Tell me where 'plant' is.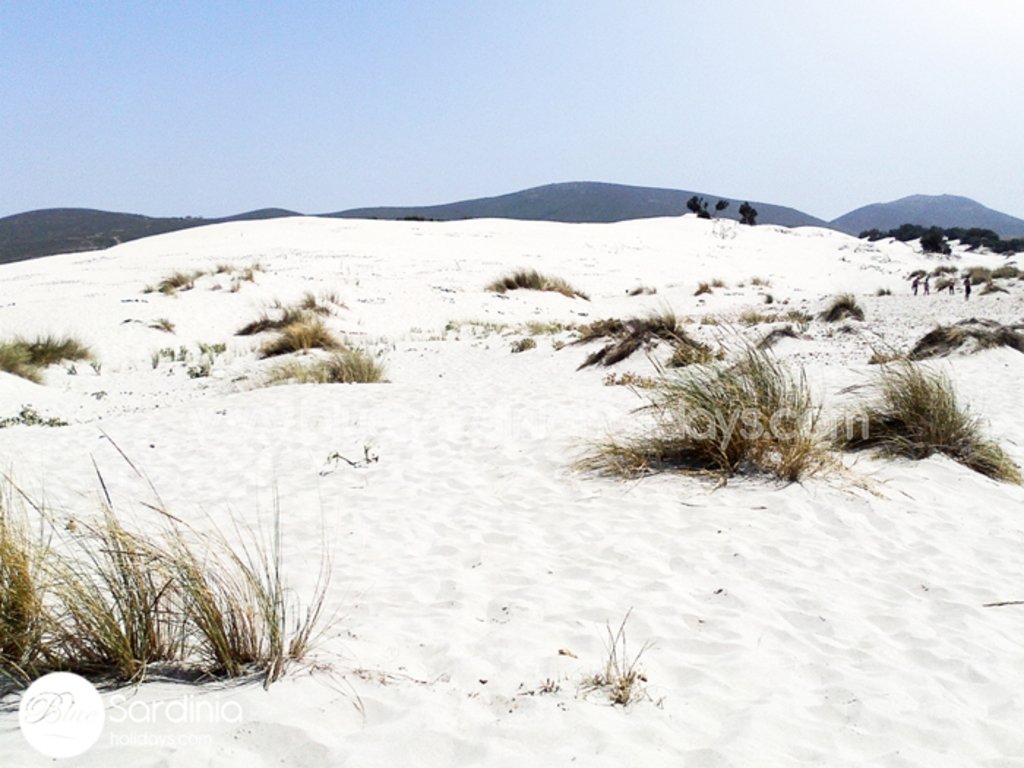
'plant' is at select_region(562, 295, 717, 386).
